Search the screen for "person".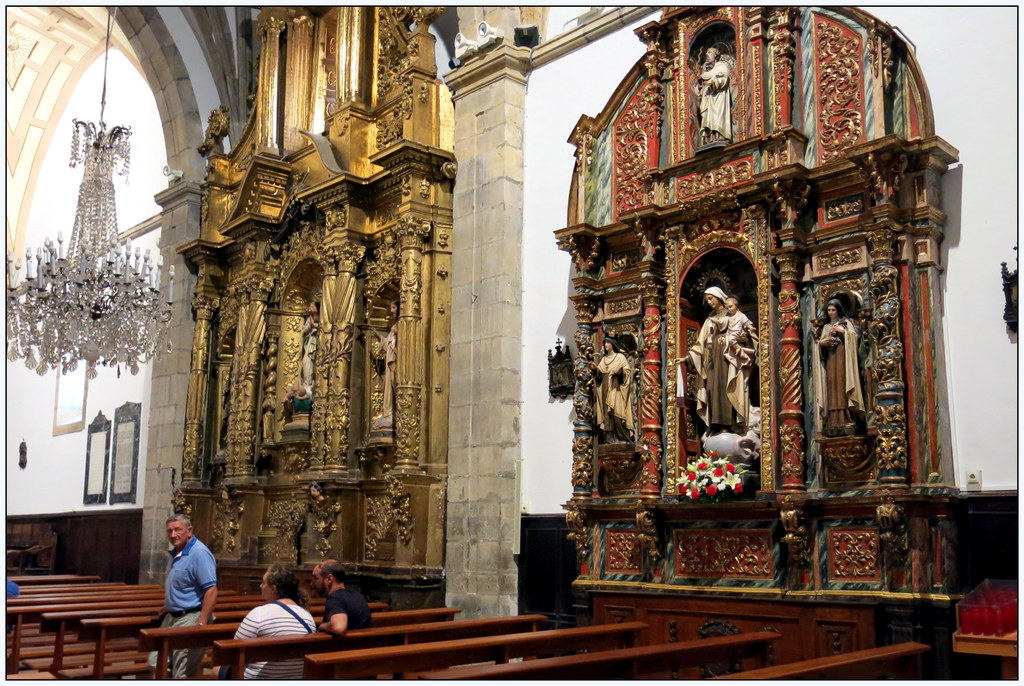
Found at {"x1": 232, "y1": 562, "x2": 318, "y2": 681}.
